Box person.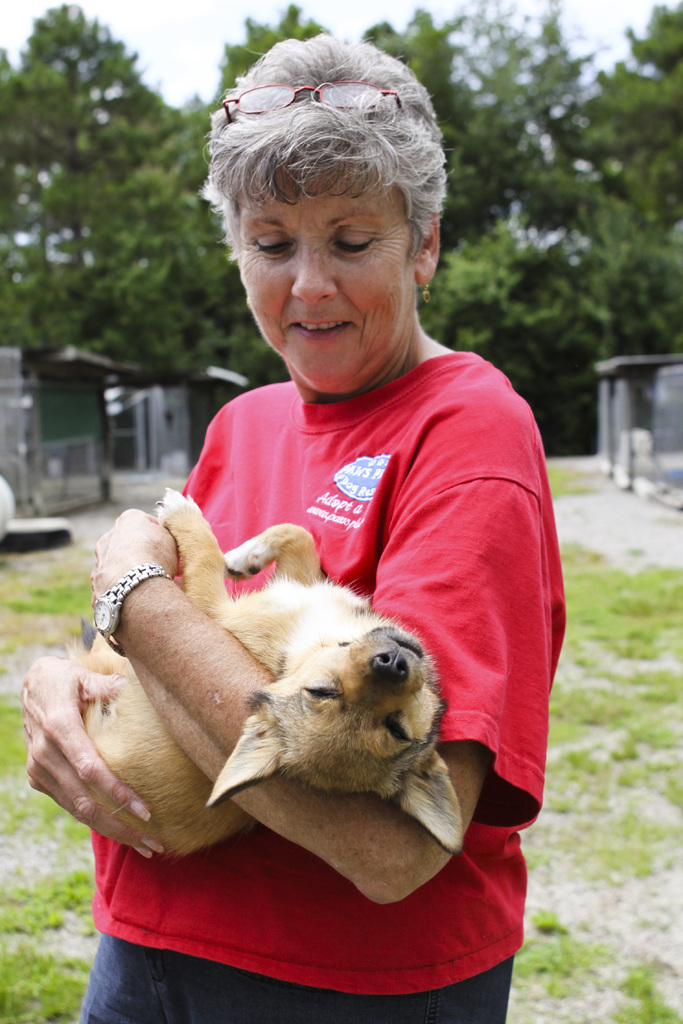
{"left": 15, "top": 22, "right": 571, "bottom": 1023}.
